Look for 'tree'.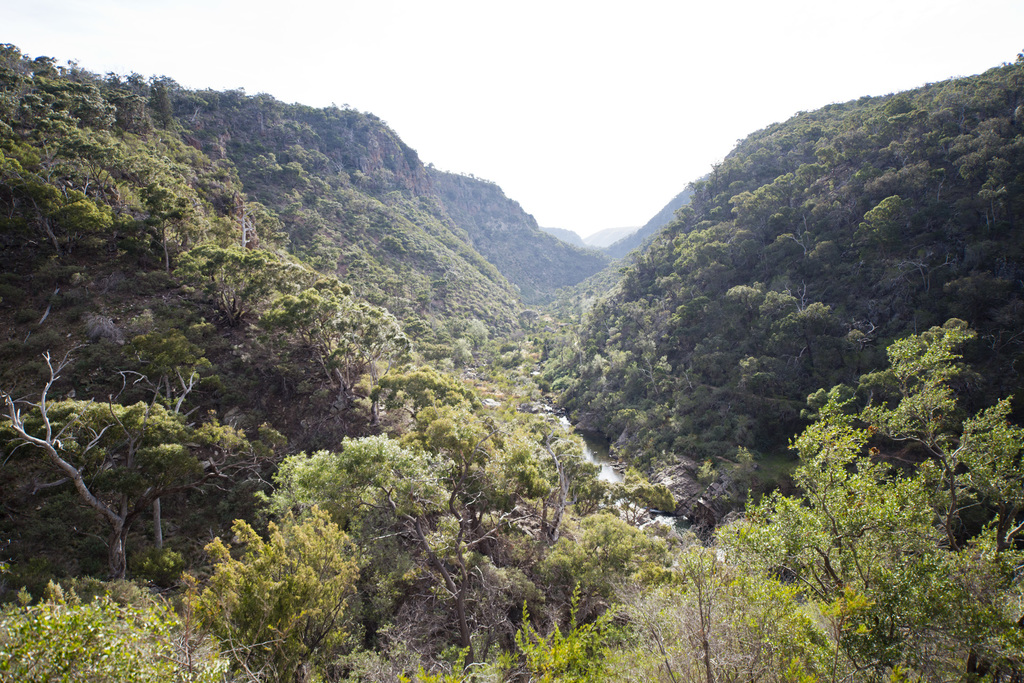
Found: [374, 367, 472, 440].
